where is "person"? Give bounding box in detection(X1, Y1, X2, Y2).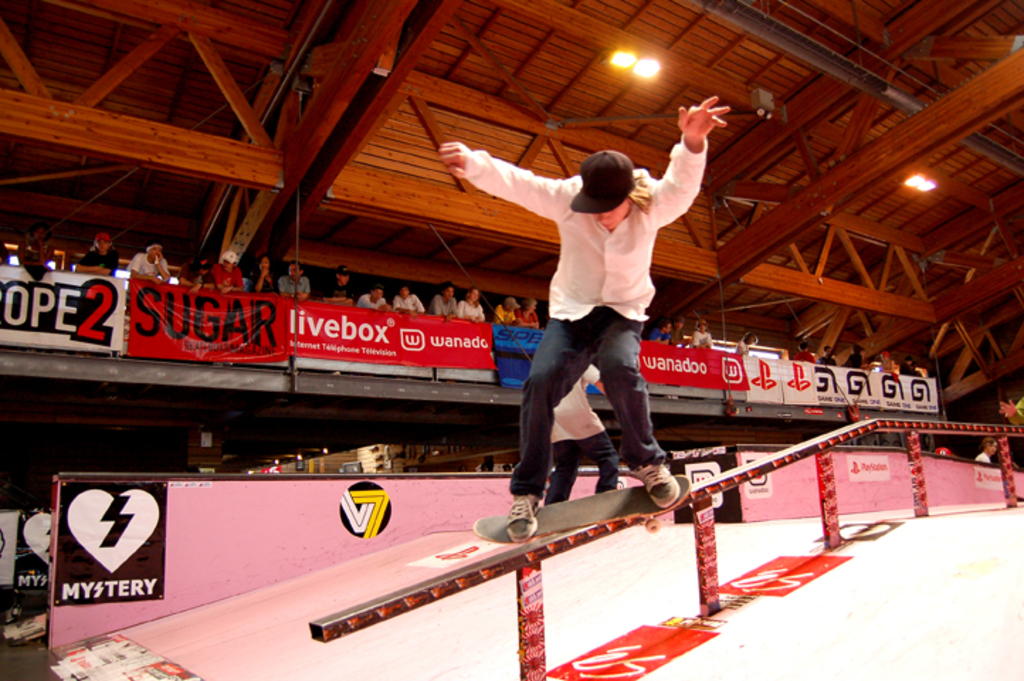
detection(496, 299, 513, 325).
